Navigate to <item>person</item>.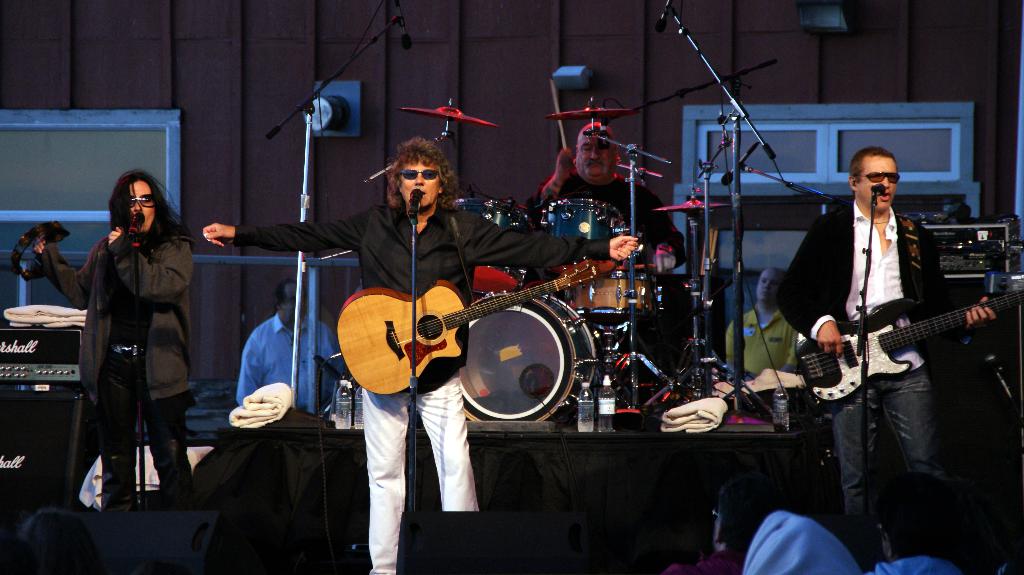
Navigation target: 233:280:335:402.
